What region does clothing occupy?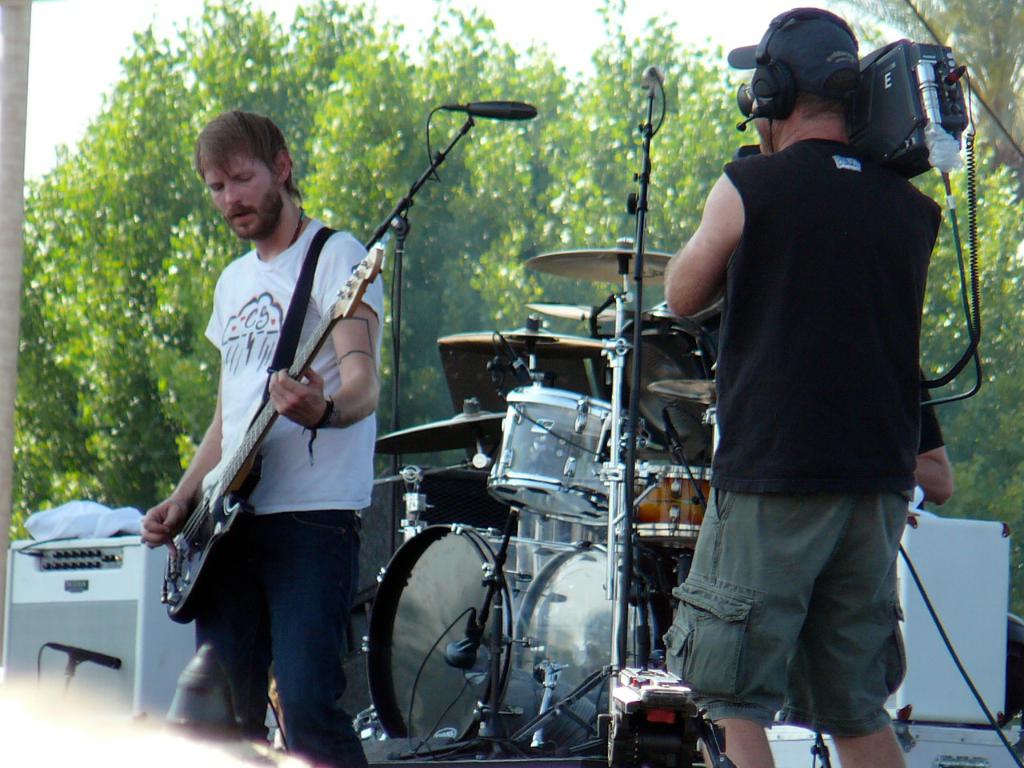
658/488/910/738.
